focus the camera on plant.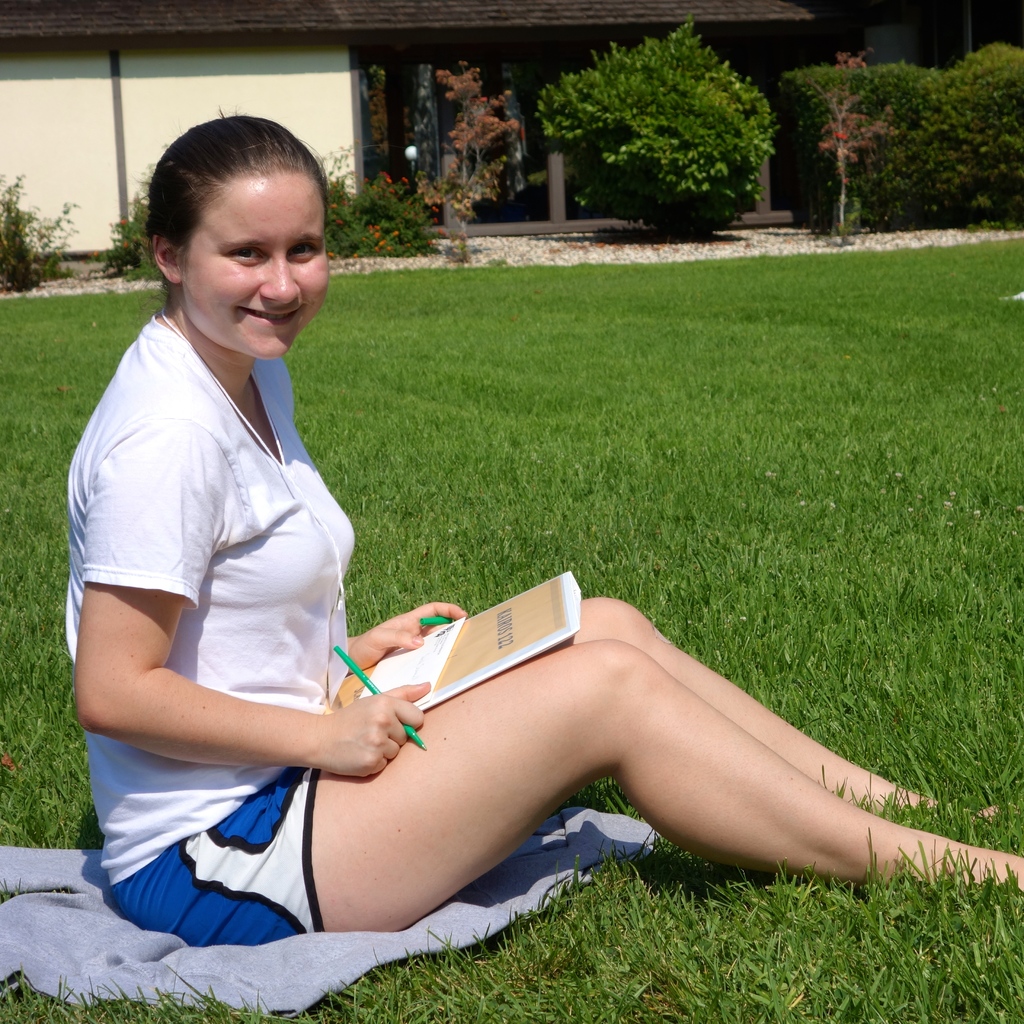
Focus region: (397, 43, 531, 246).
